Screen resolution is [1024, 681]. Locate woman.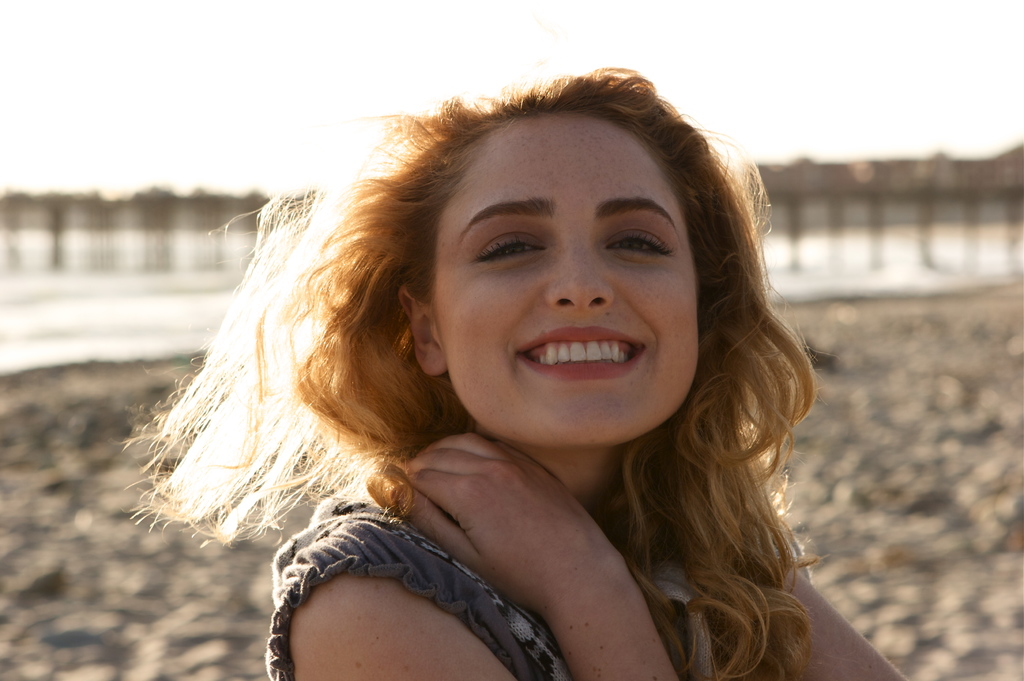
(x1=137, y1=77, x2=858, y2=677).
